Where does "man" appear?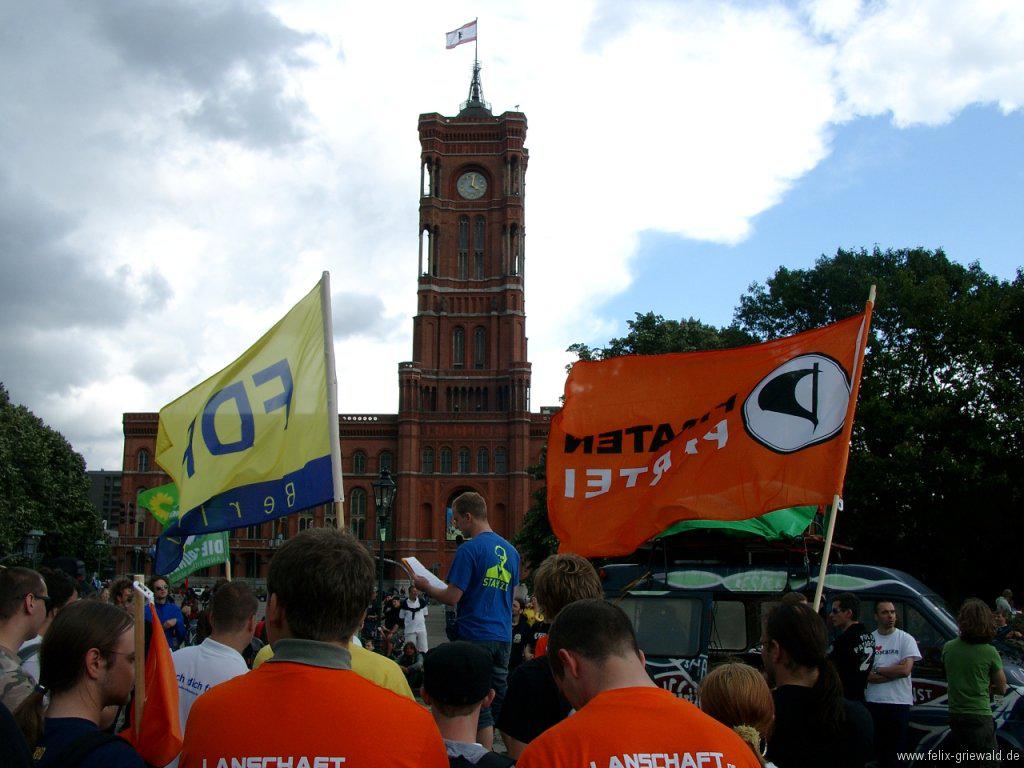
Appears at 152,576,262,734.
